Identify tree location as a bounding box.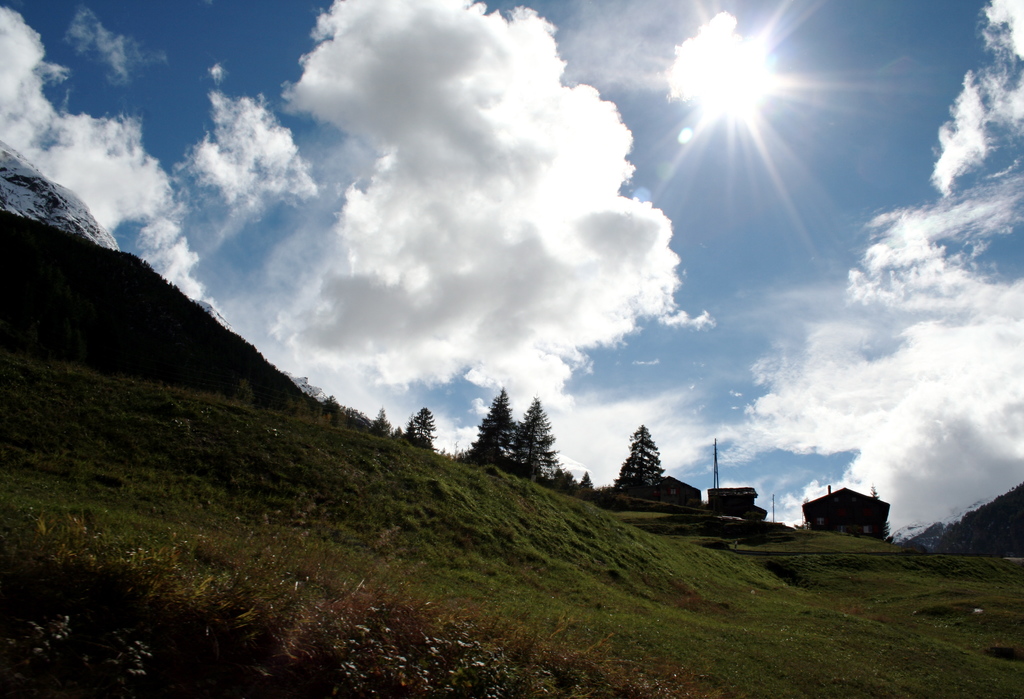
452,379,518,472.
